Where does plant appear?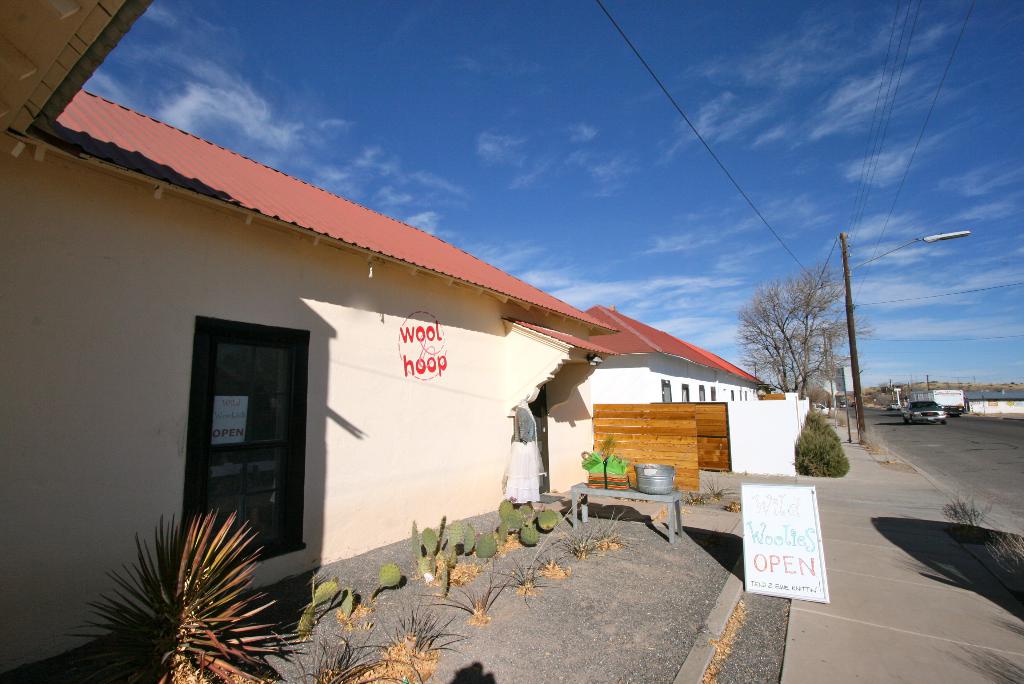
Appears at (597,430,623,458).
